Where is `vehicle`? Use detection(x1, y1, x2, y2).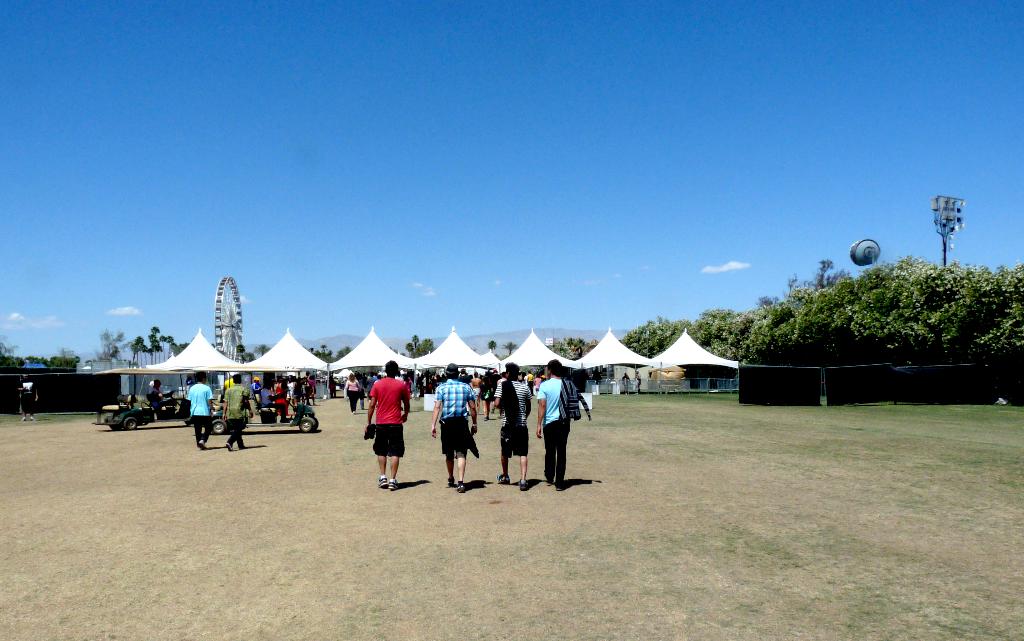
detection(90, 367, 174, 445).
